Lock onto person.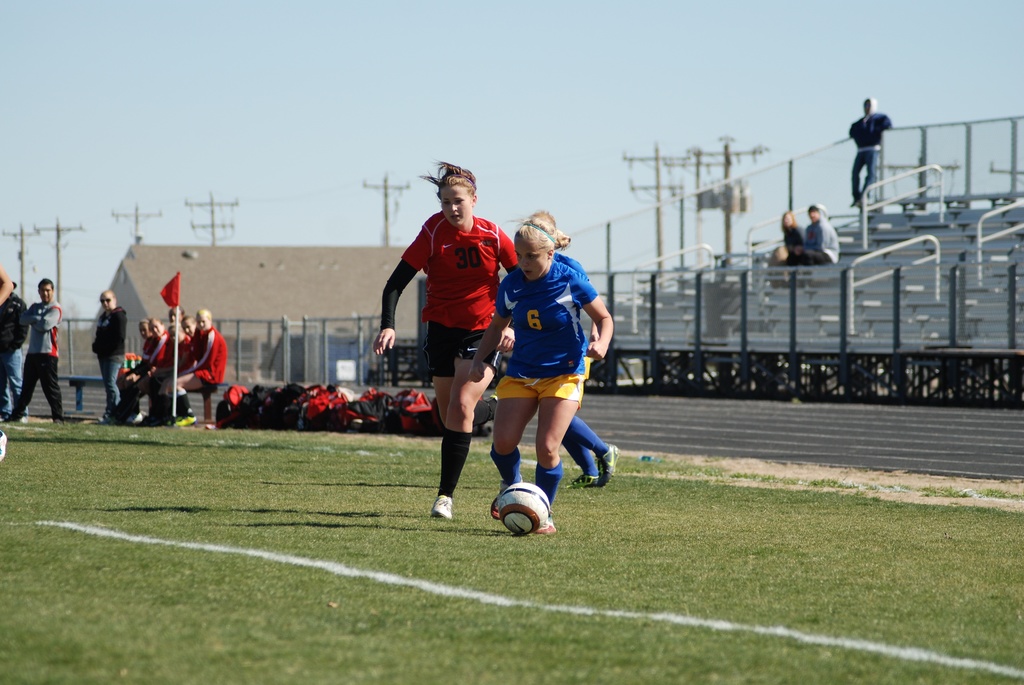
Locked: left=0, top=275, right=35, bottom=418.
